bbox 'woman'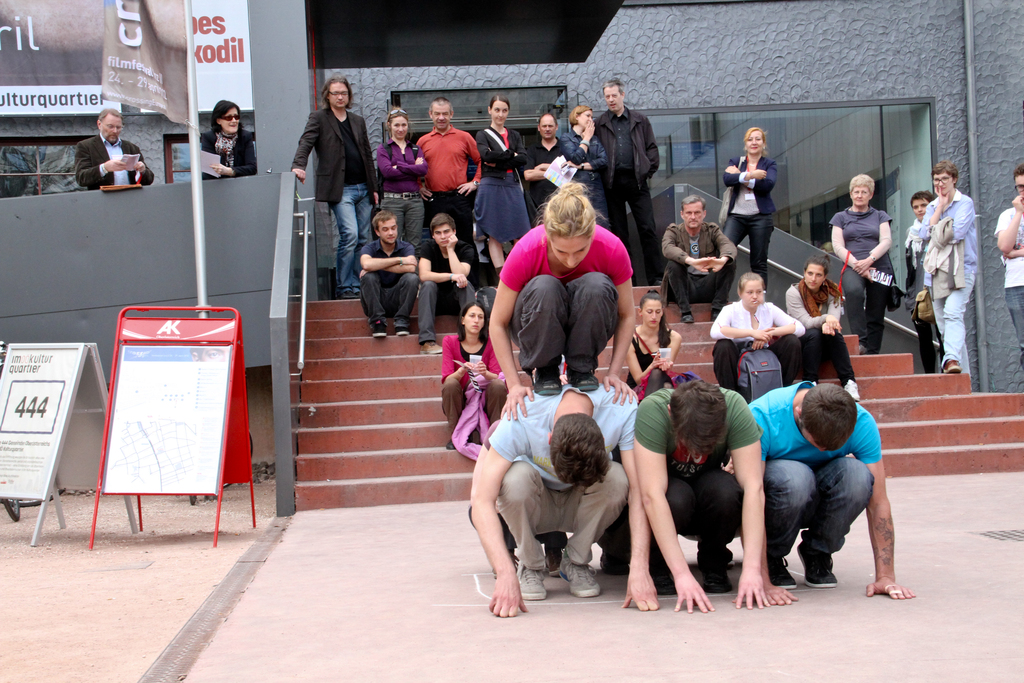
{"left": 834, "top": 173, "right": 892, "bottom": 356}
